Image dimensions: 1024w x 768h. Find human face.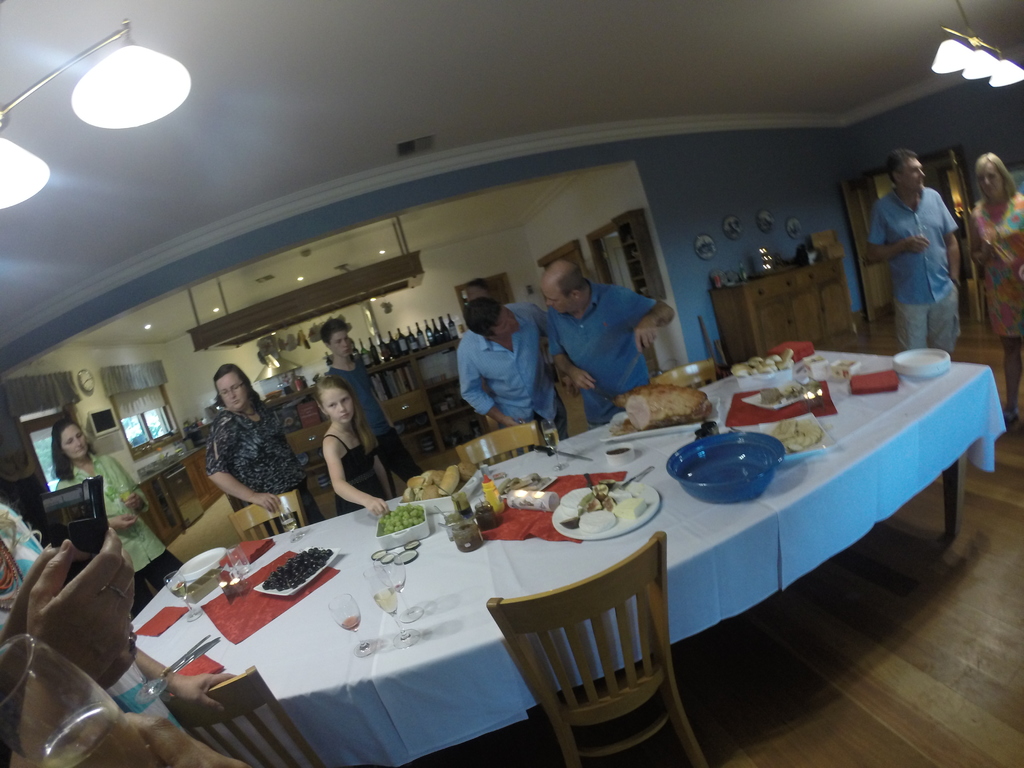
56 426 93 466.
